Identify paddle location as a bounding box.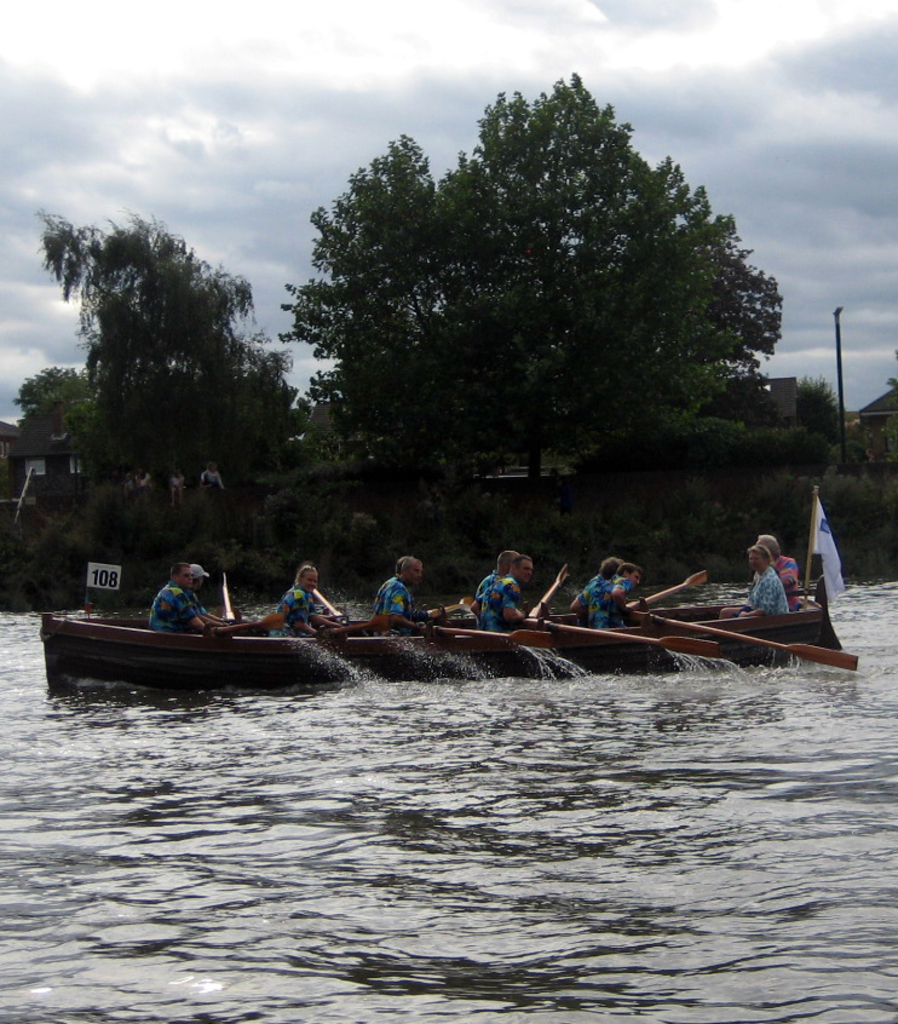
box(414, 625, 552, 650).
